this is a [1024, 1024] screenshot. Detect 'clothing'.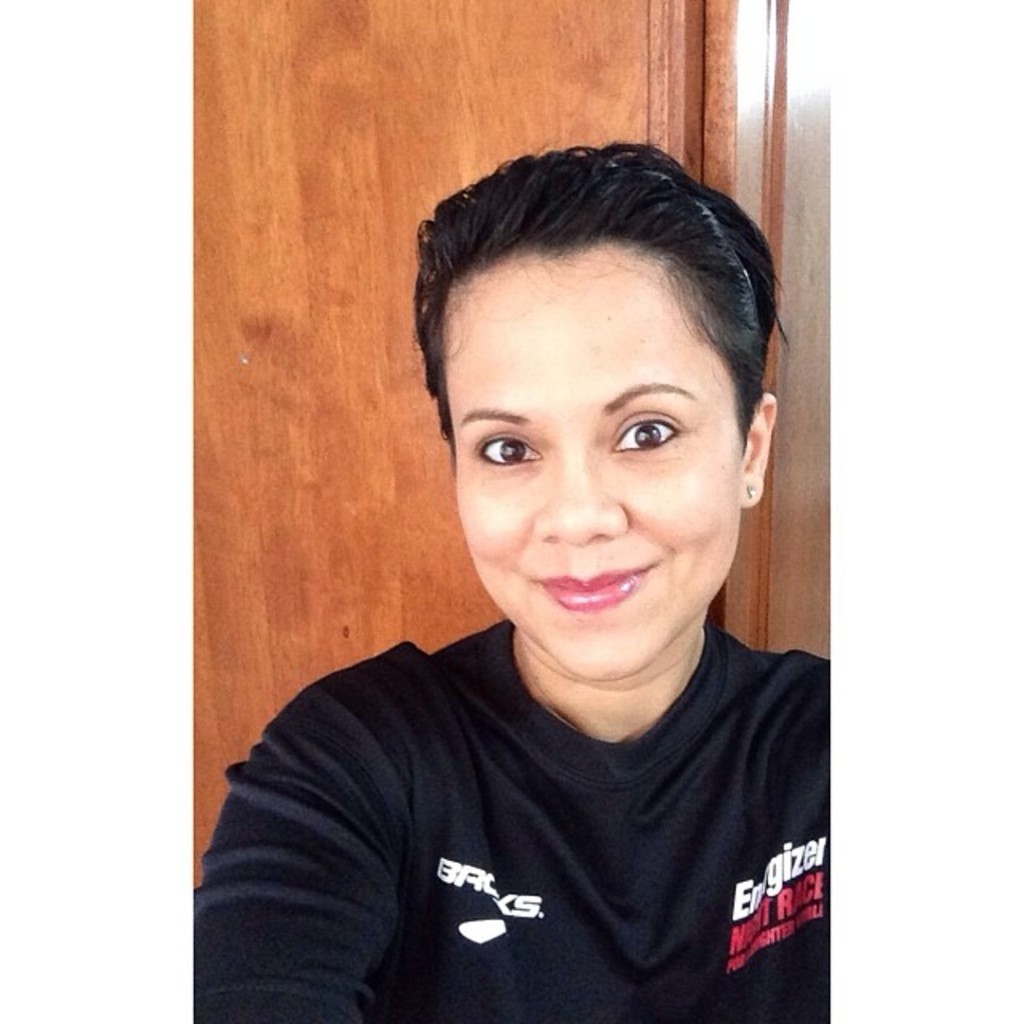
211, 531, 846, 1013.
